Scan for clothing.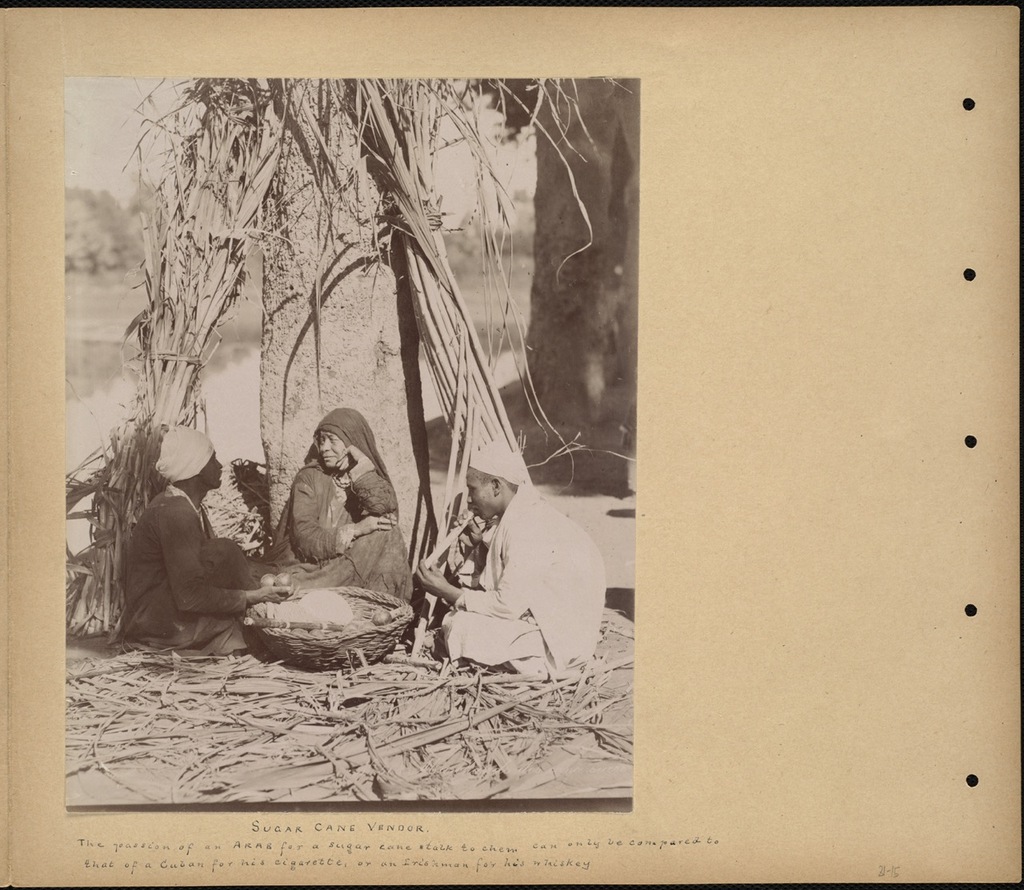
Scan result: 137, 487, 258, 669.
